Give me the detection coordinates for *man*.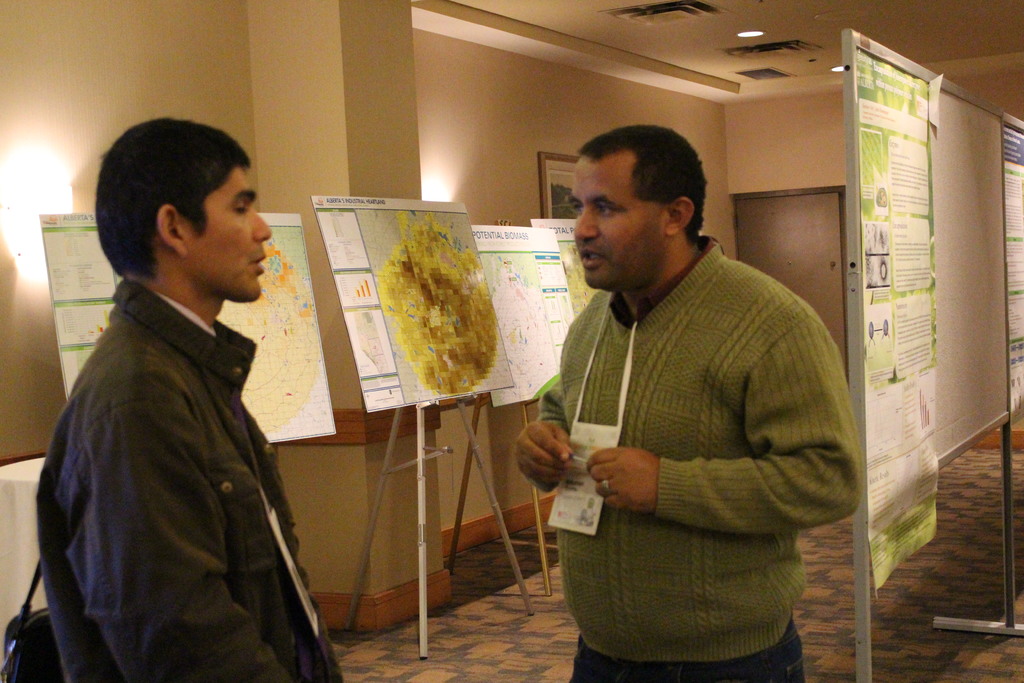
[38,108,335,682].
